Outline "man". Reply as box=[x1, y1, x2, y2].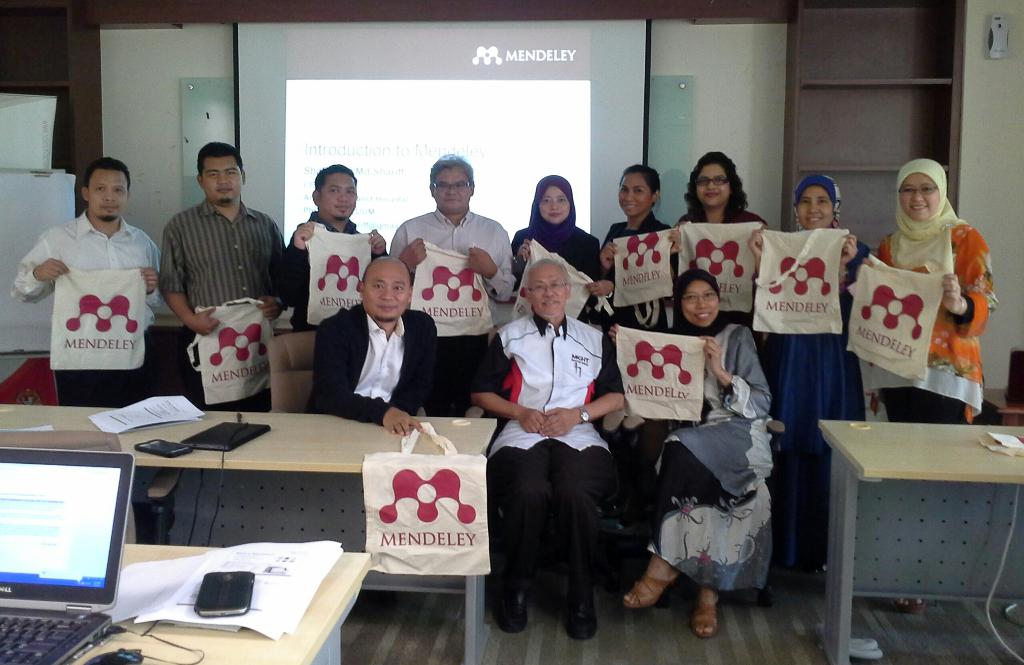
box=[290, 166, 385, 337].
